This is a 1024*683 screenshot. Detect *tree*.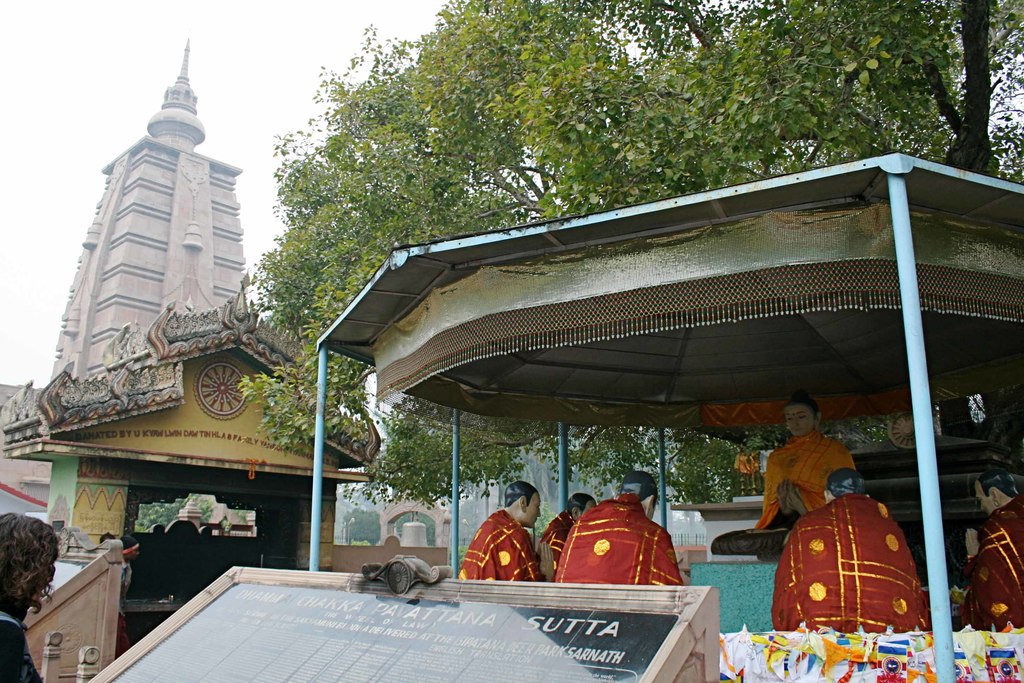
BBox(780, 0, 1023, 189).
